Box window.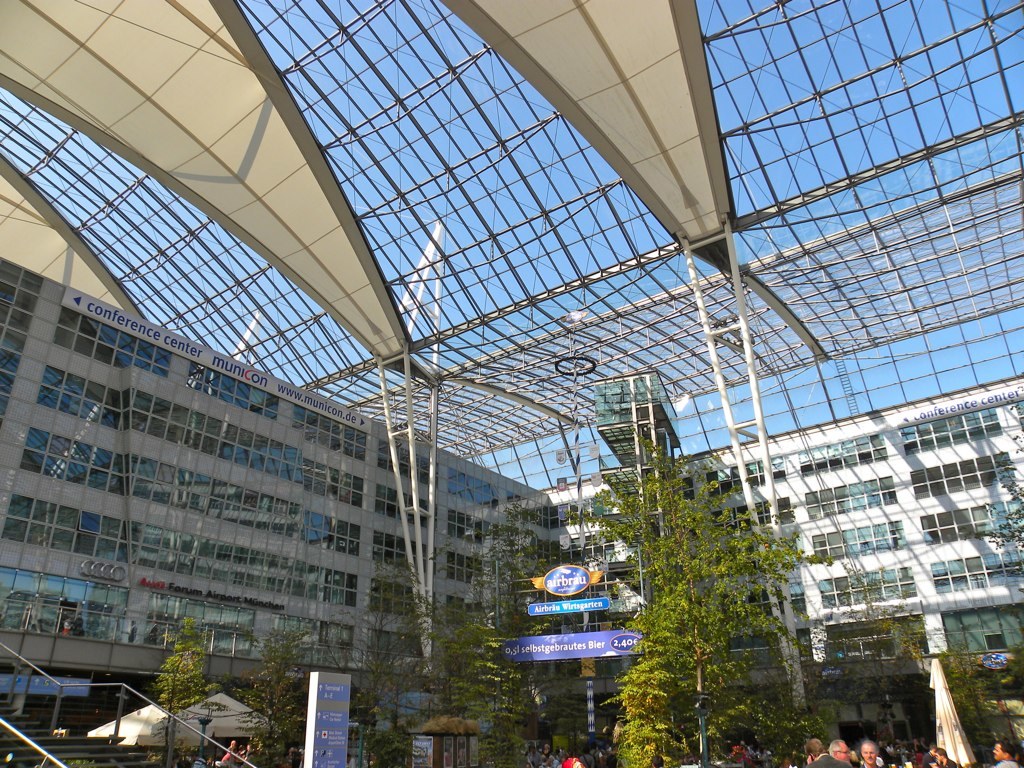
(817, 568, 918, 607).
